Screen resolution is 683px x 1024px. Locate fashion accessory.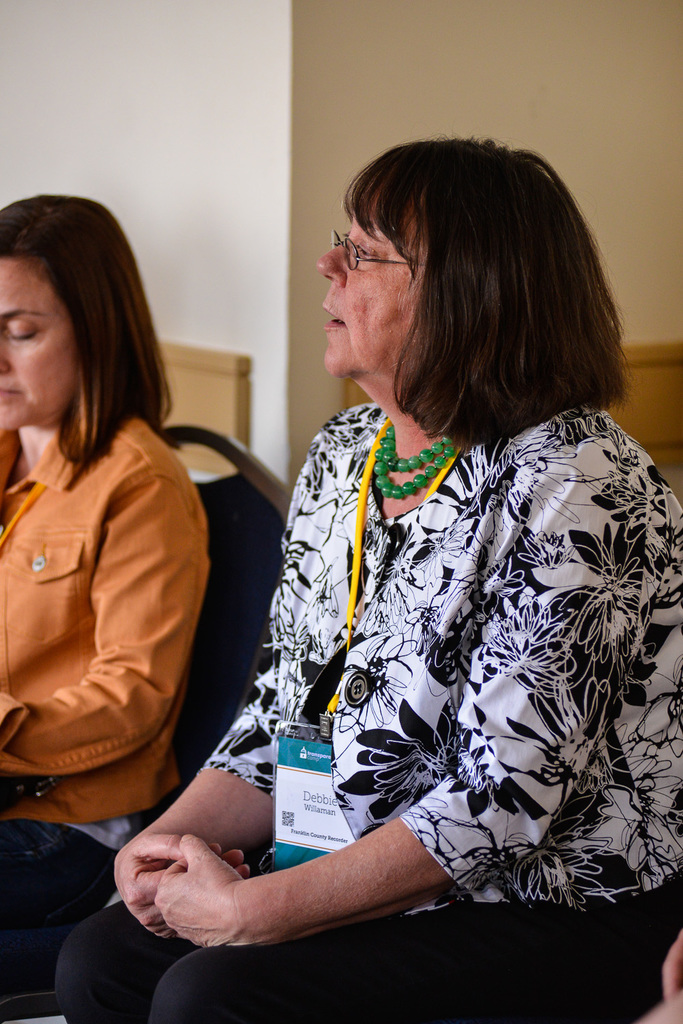
box(364, 416, 465, 500).
